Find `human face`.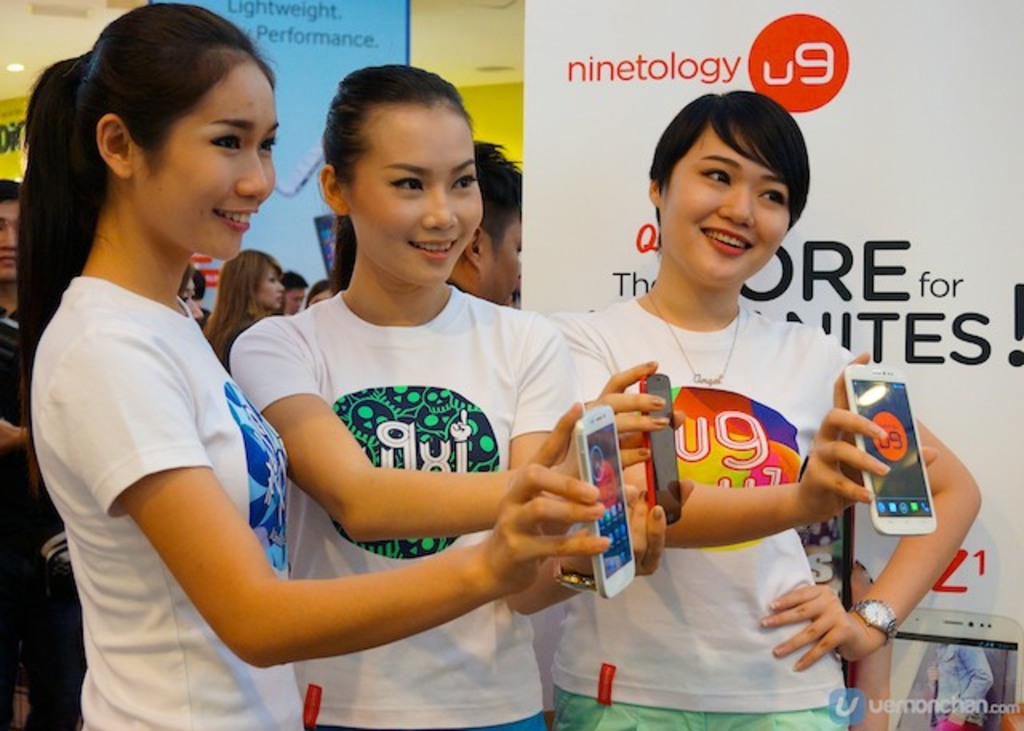
[x1=480, y1=216, x2=518, y2=299].
